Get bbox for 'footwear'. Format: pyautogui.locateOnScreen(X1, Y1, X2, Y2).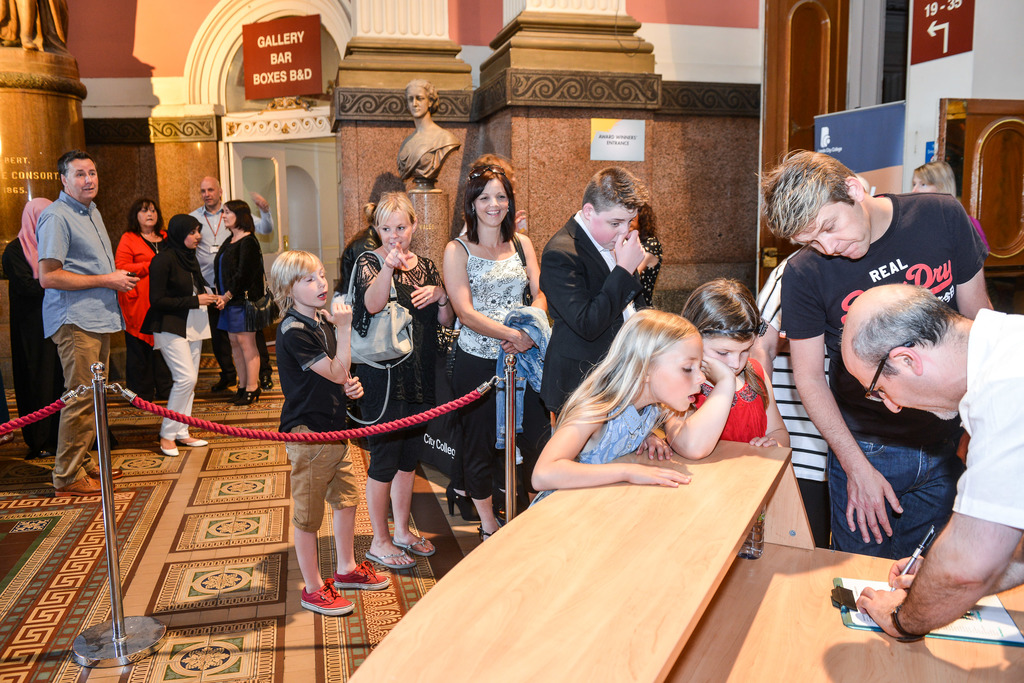
pyautogui.locateOnScreen(396, 532, 437, 554).
